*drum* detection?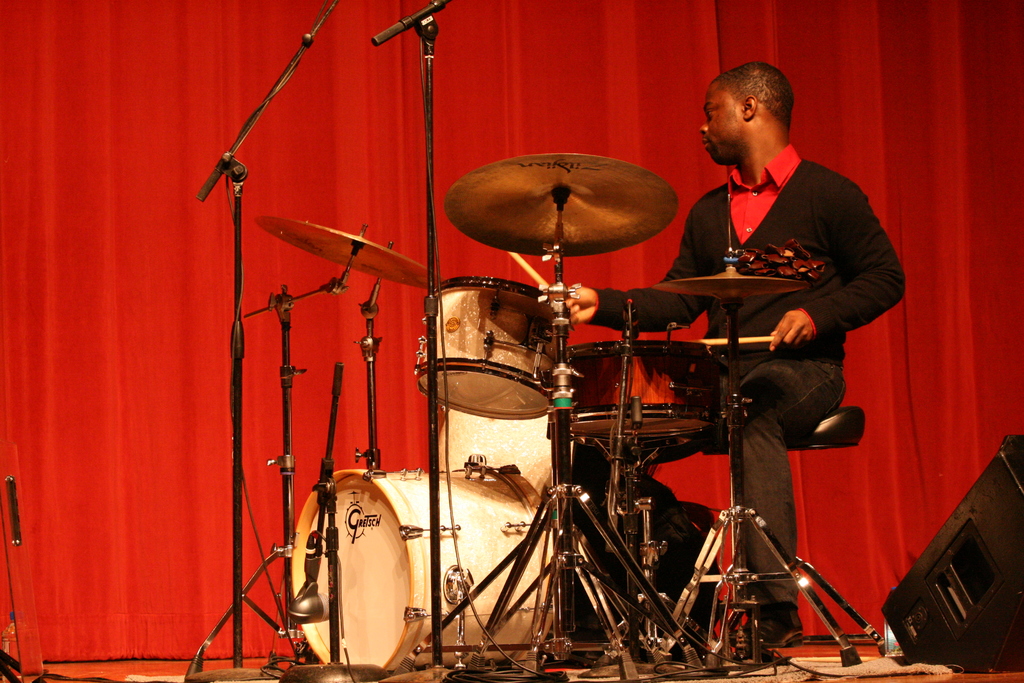
Rect(426, 403, 590, 520)
